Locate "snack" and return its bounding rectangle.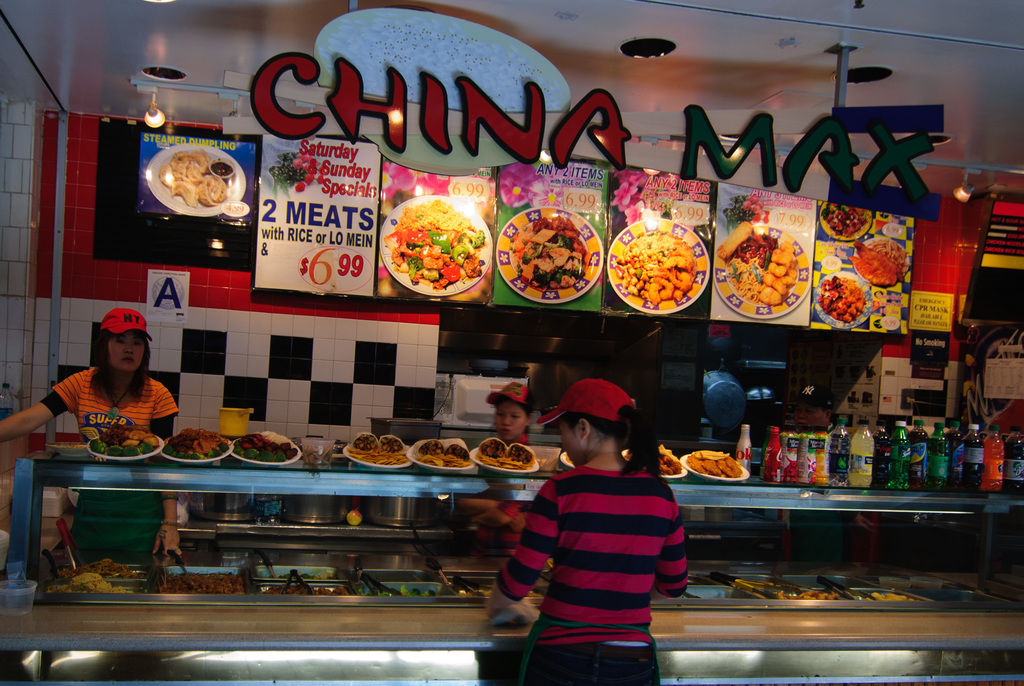
bbox(374, 186, 499, 300).
